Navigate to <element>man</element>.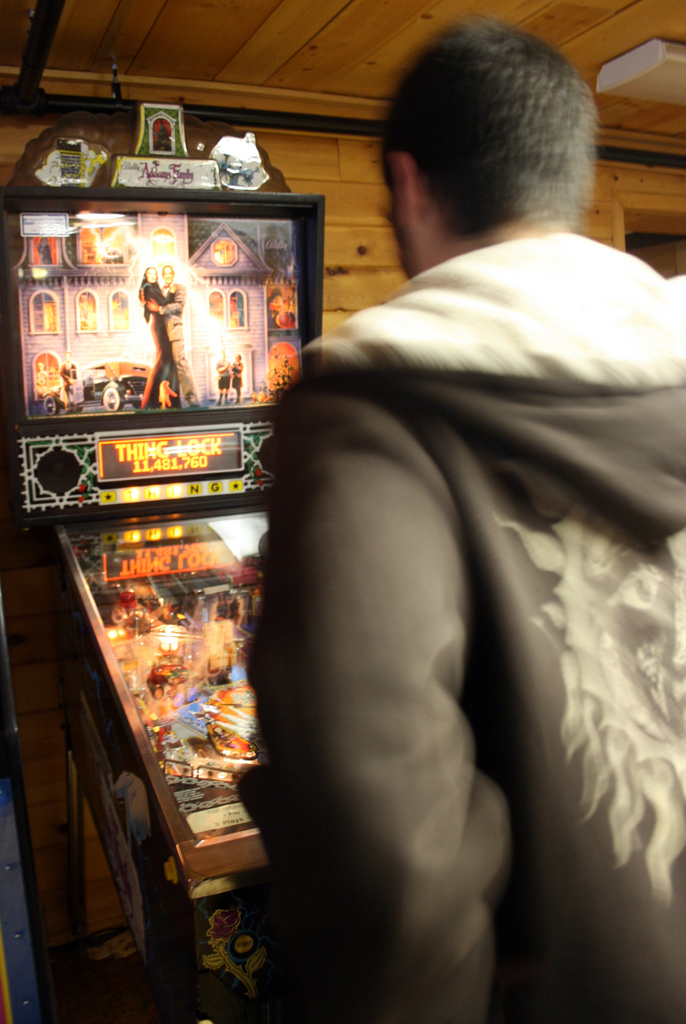
Navigation target: 245:20:684:1021.
